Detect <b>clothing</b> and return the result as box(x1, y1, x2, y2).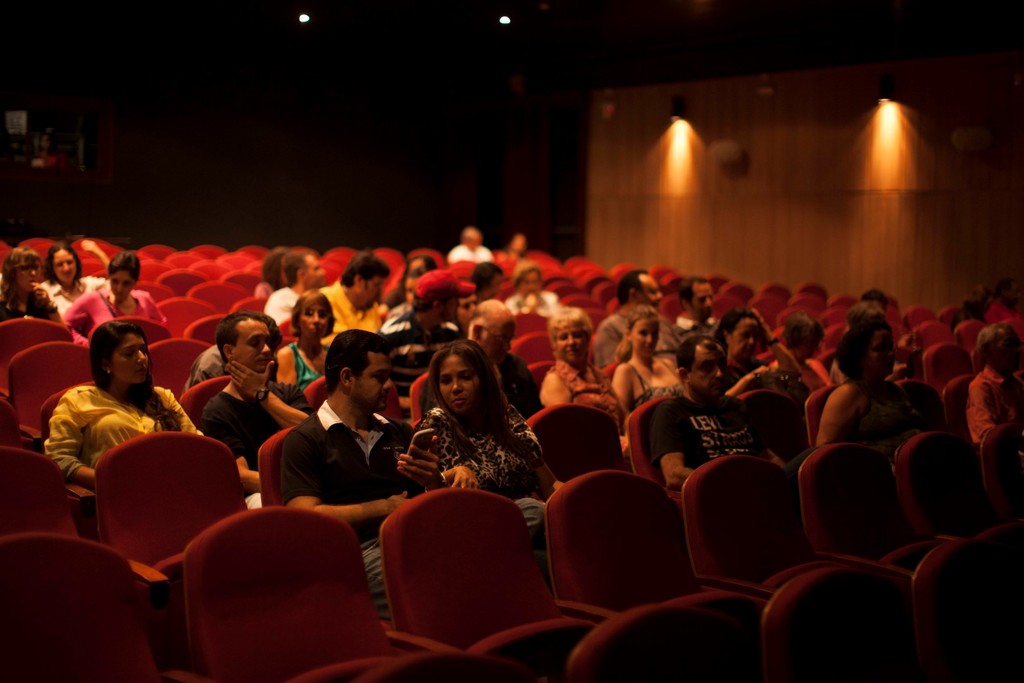
box(0, 288, 83, 335).
